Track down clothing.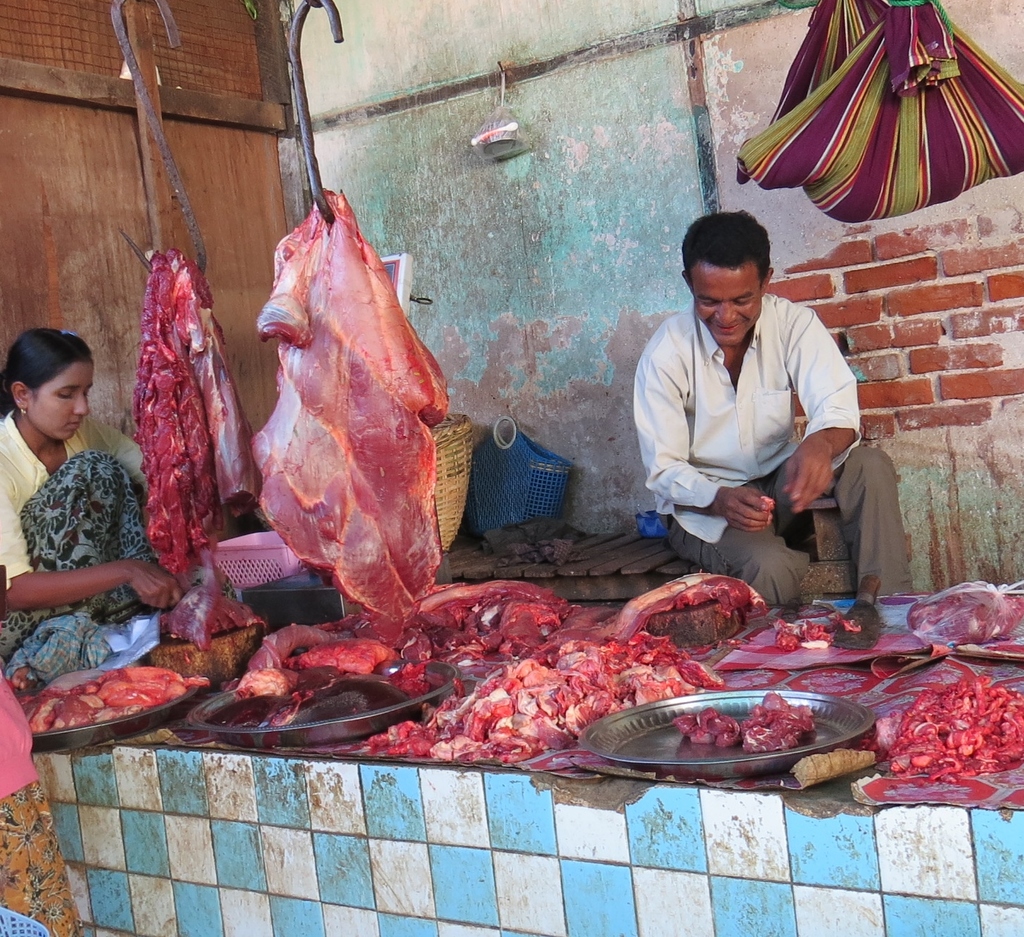
Tracked to {"left": 635, "top": 290, "right": 861, "bottom": 545}.
